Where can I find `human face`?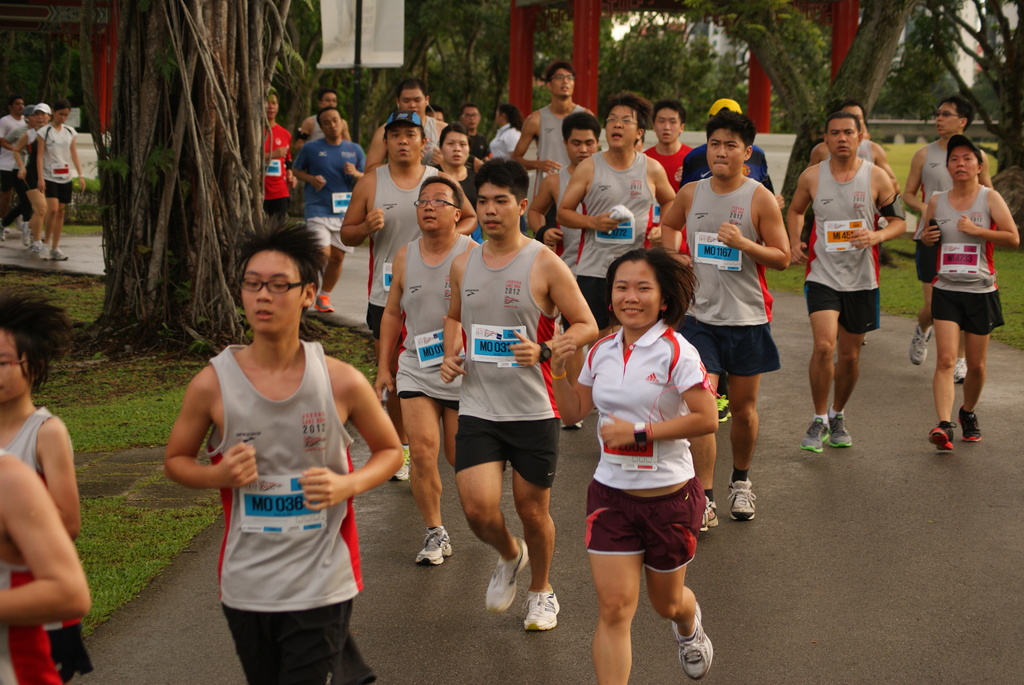
You can find it at 400/91/425/116.
